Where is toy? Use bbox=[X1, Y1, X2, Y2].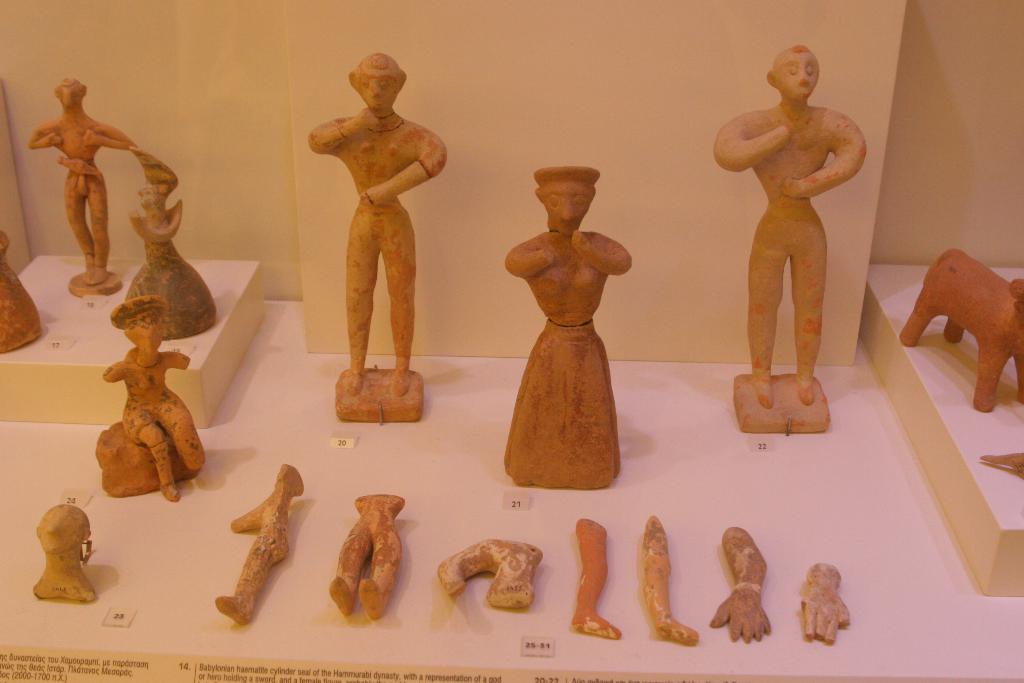
bbox=[712, 529, 770, 641].
